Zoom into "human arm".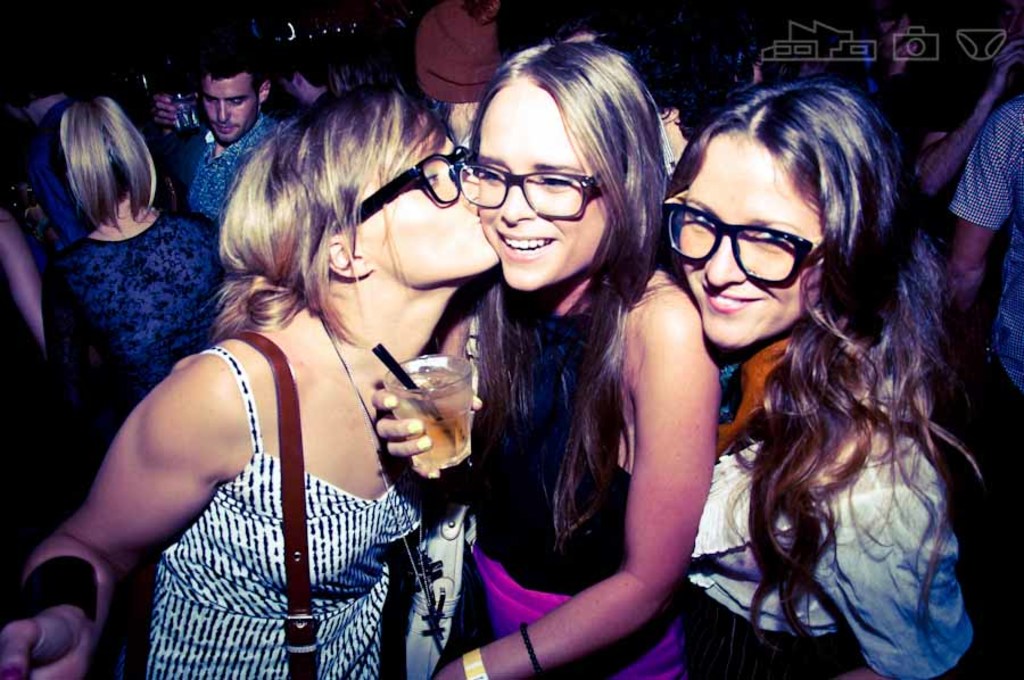
Zoom target: bbox=(918, 33, 1022, 192).
